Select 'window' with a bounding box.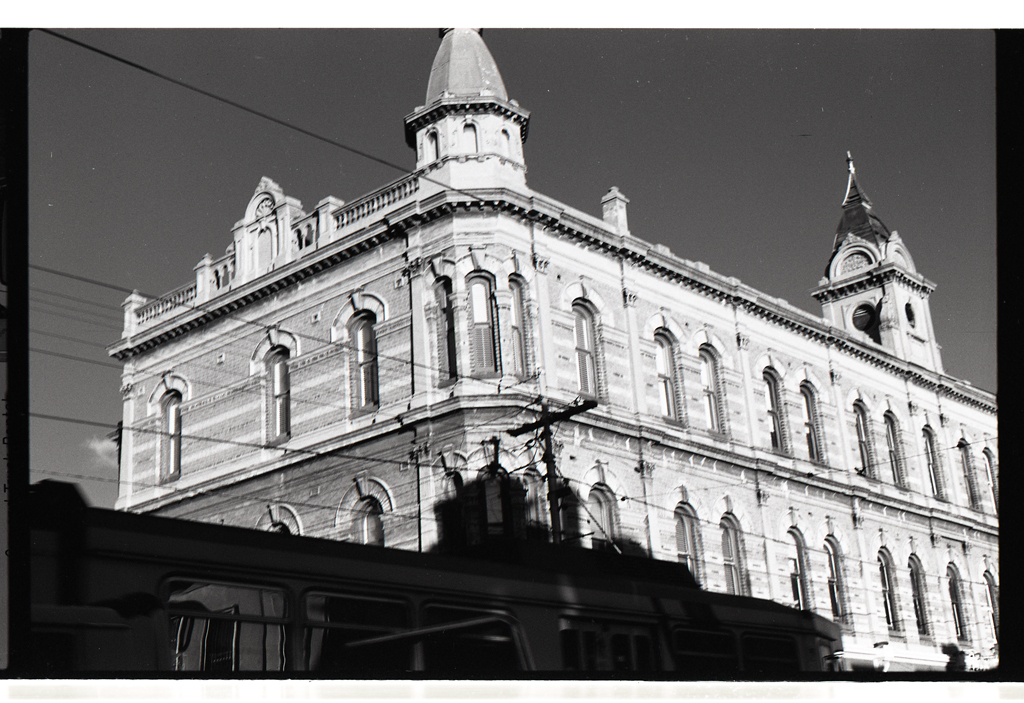
bbox=[574, 311, 599, 393].
